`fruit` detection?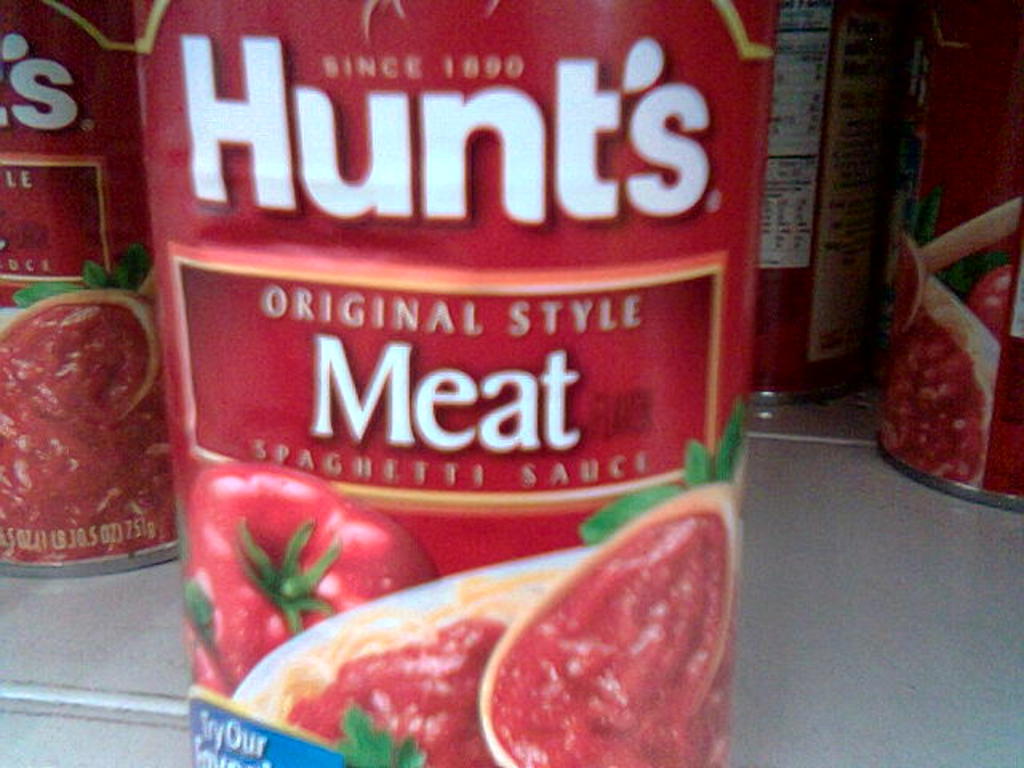
Rect(189, 459, 440, 691)
